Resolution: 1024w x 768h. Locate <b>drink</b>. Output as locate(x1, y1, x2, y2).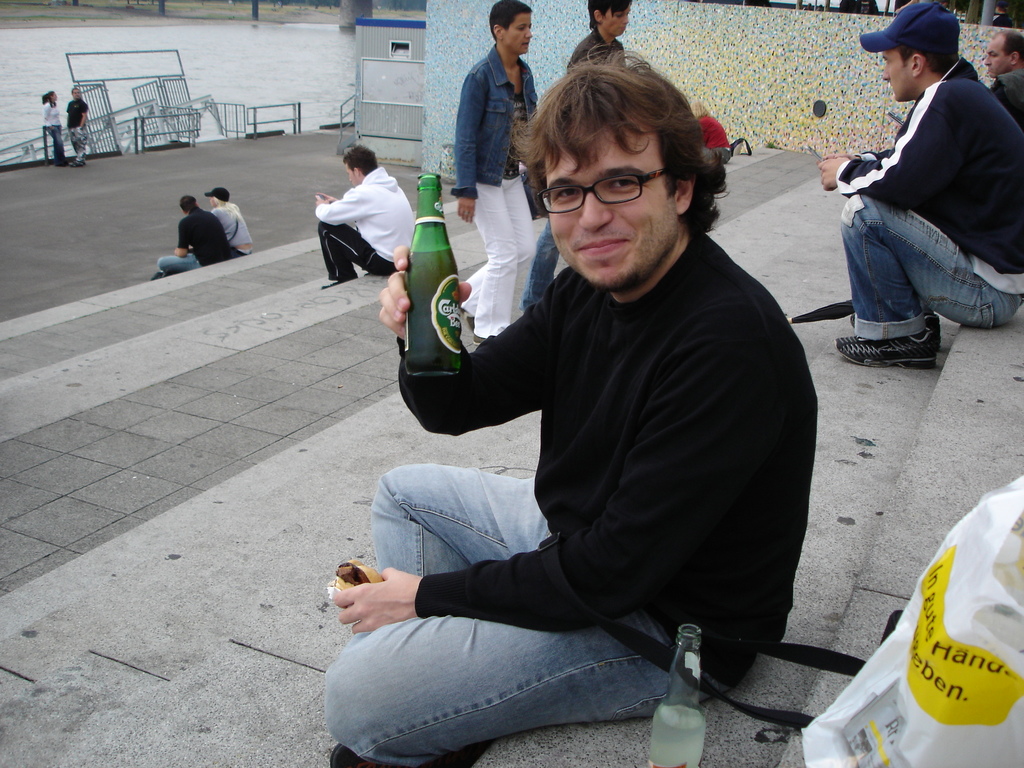
locate(400, 188, 482, 420).
